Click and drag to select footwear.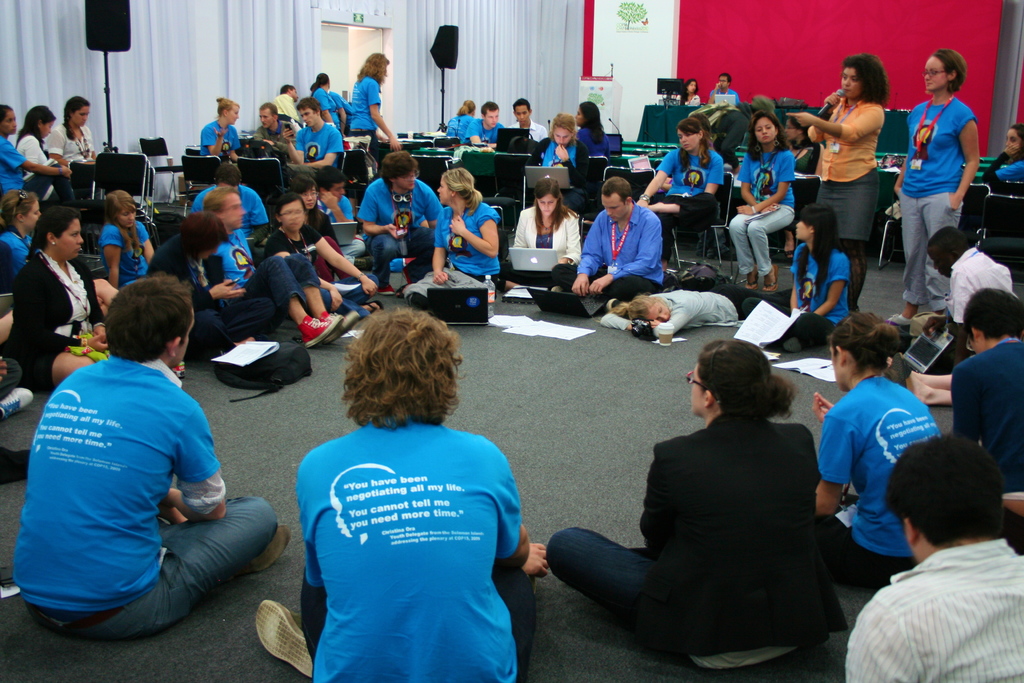
Selection: pyautogui.locateOnScreen(250, 597, 310, 682).
